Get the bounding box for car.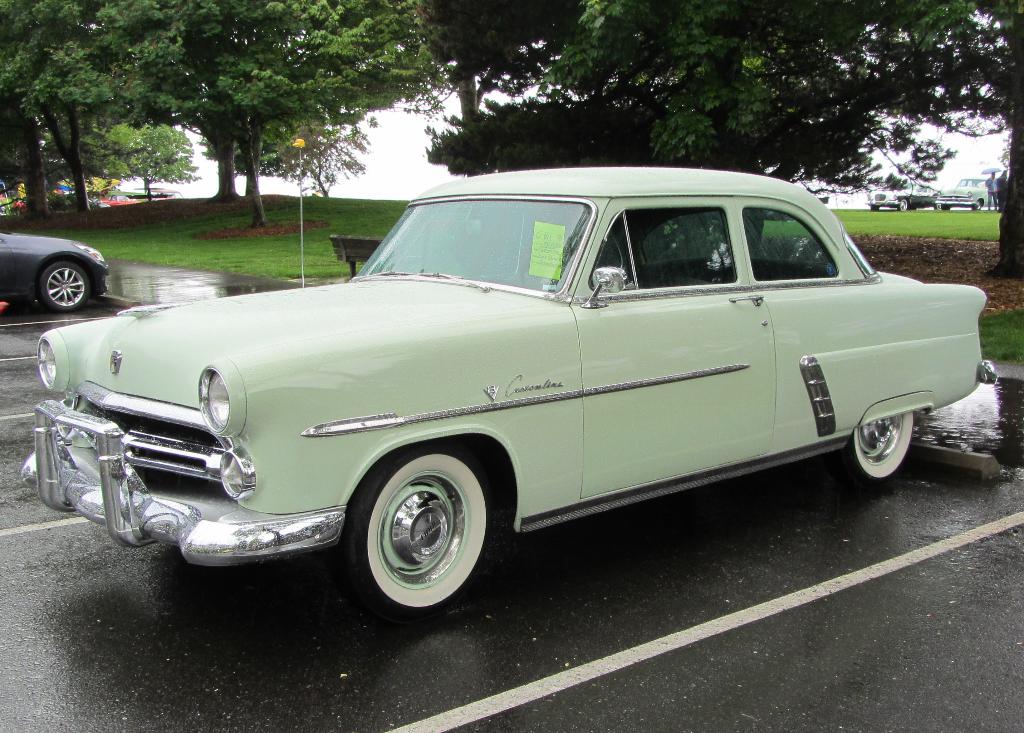
[931,175,995,209].
